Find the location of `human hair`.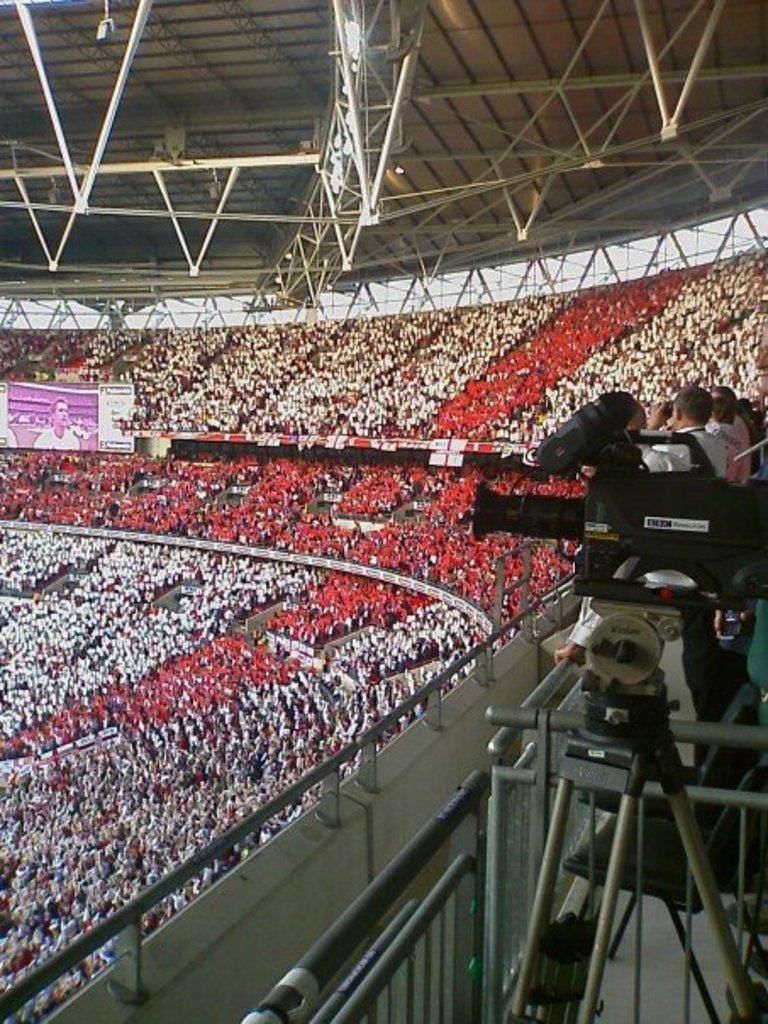
Location: bbox=(710, 397, 736, 426).
